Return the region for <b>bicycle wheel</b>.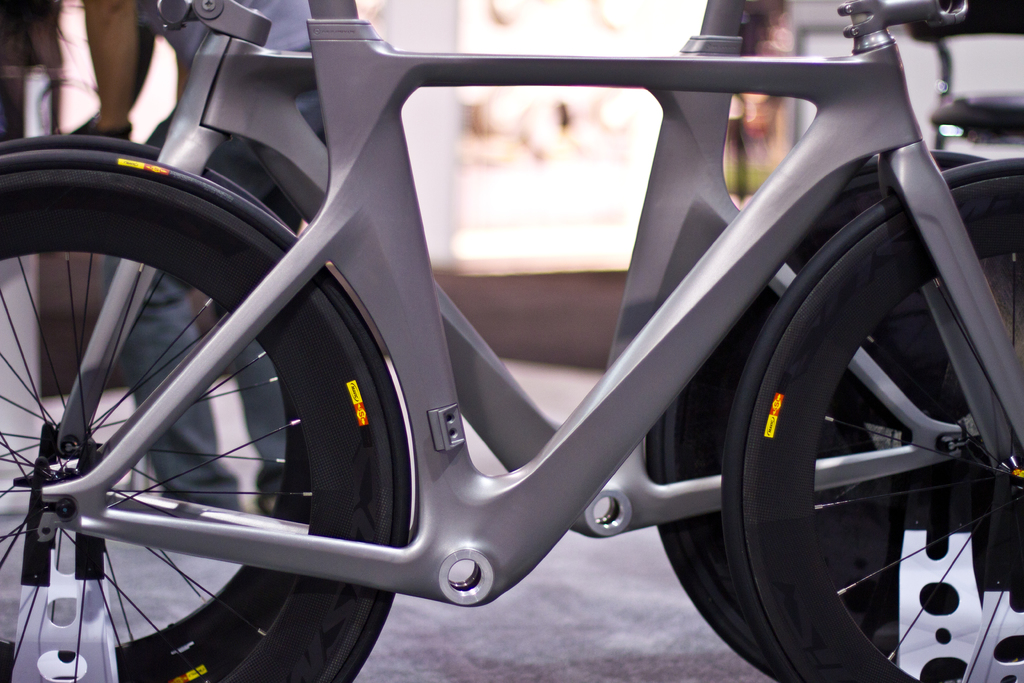
<region>0, 142, 412, 682</region>.
